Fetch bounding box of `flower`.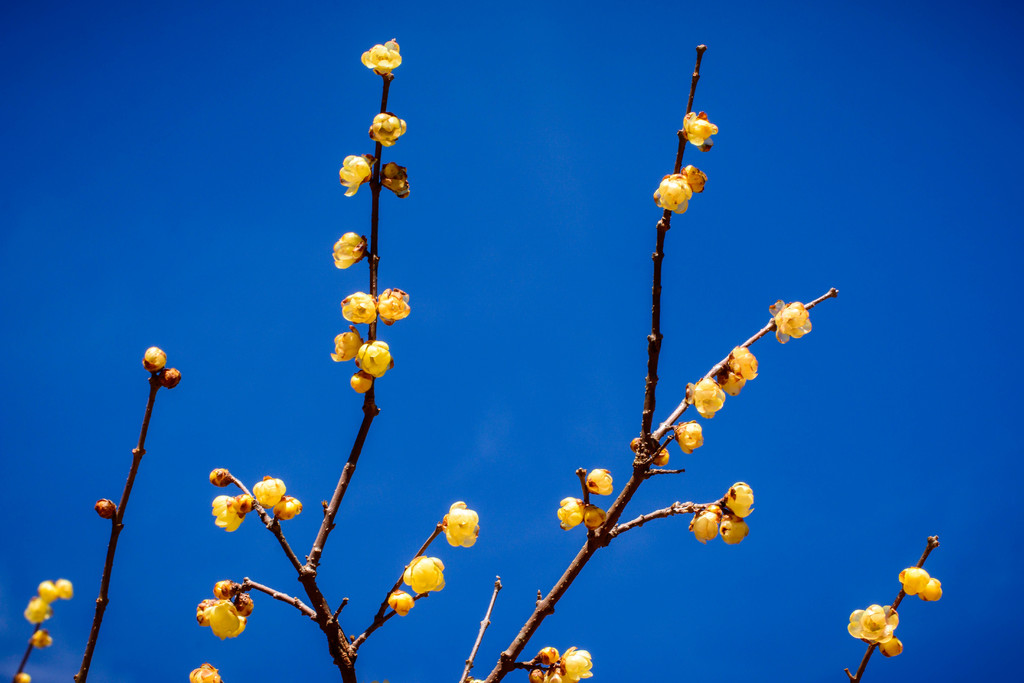
Bbox: (252,475,285,505).
